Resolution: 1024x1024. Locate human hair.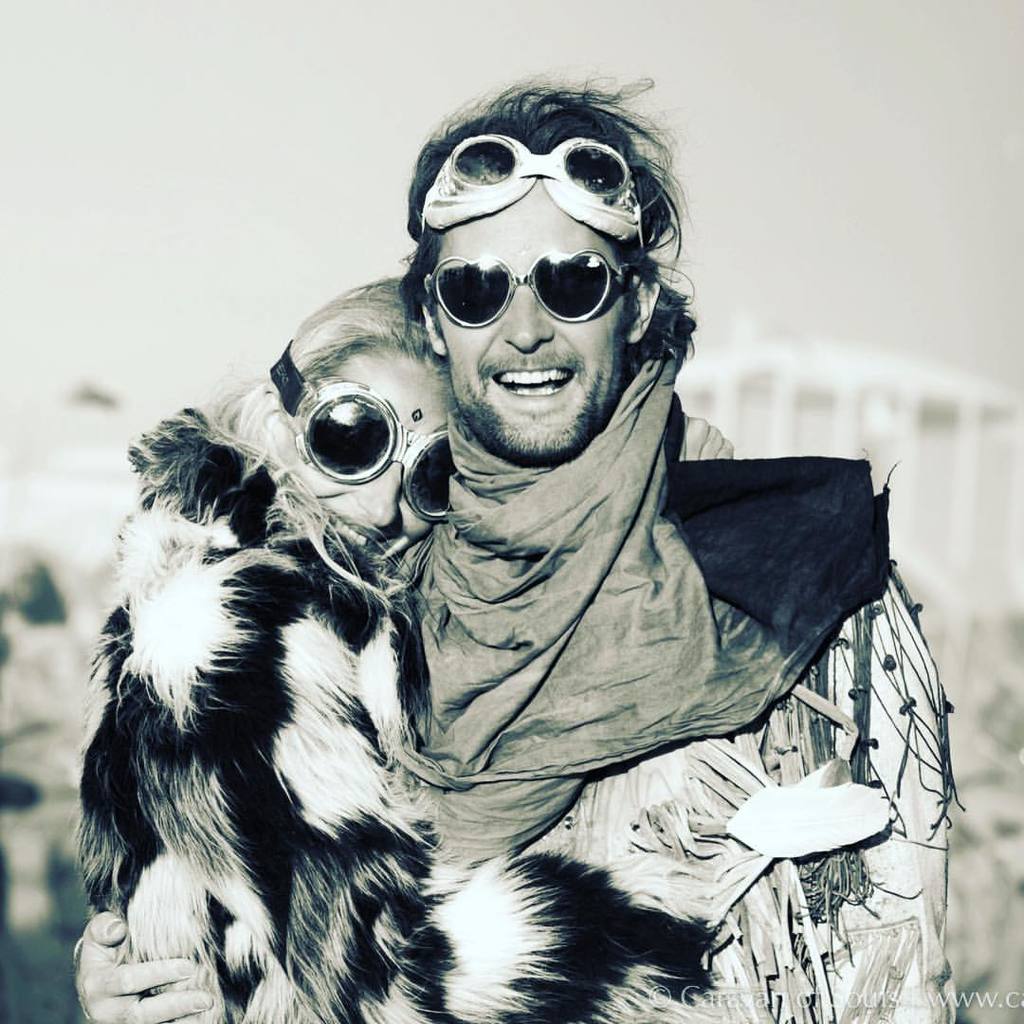
box=[210, 267, 426, 457].
